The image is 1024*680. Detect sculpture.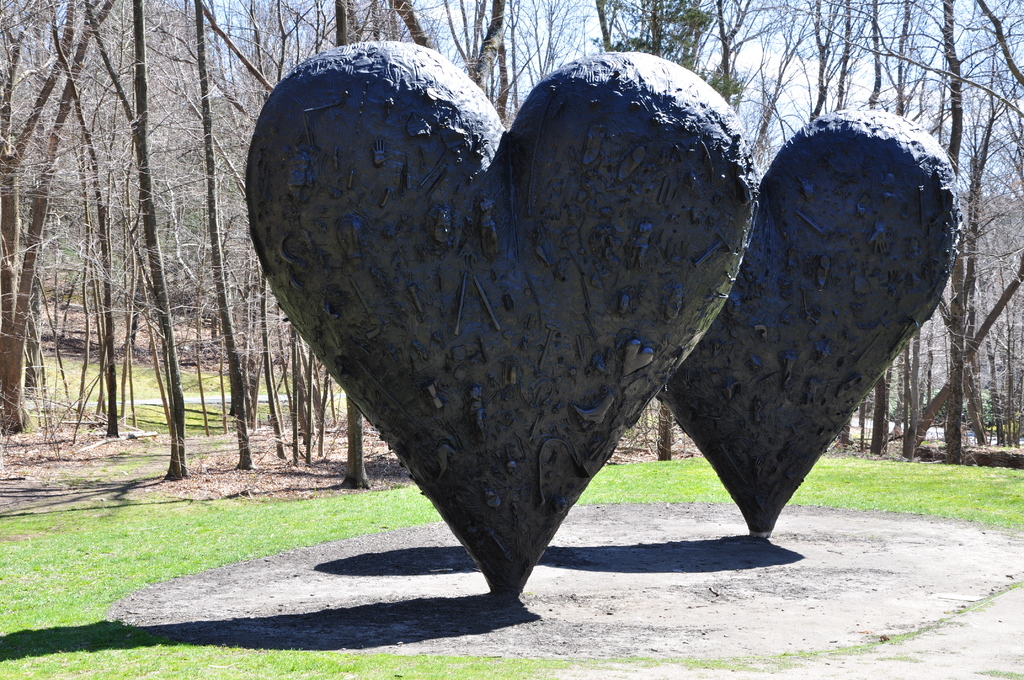
Detection: detection(650, 95, 962, 566).
